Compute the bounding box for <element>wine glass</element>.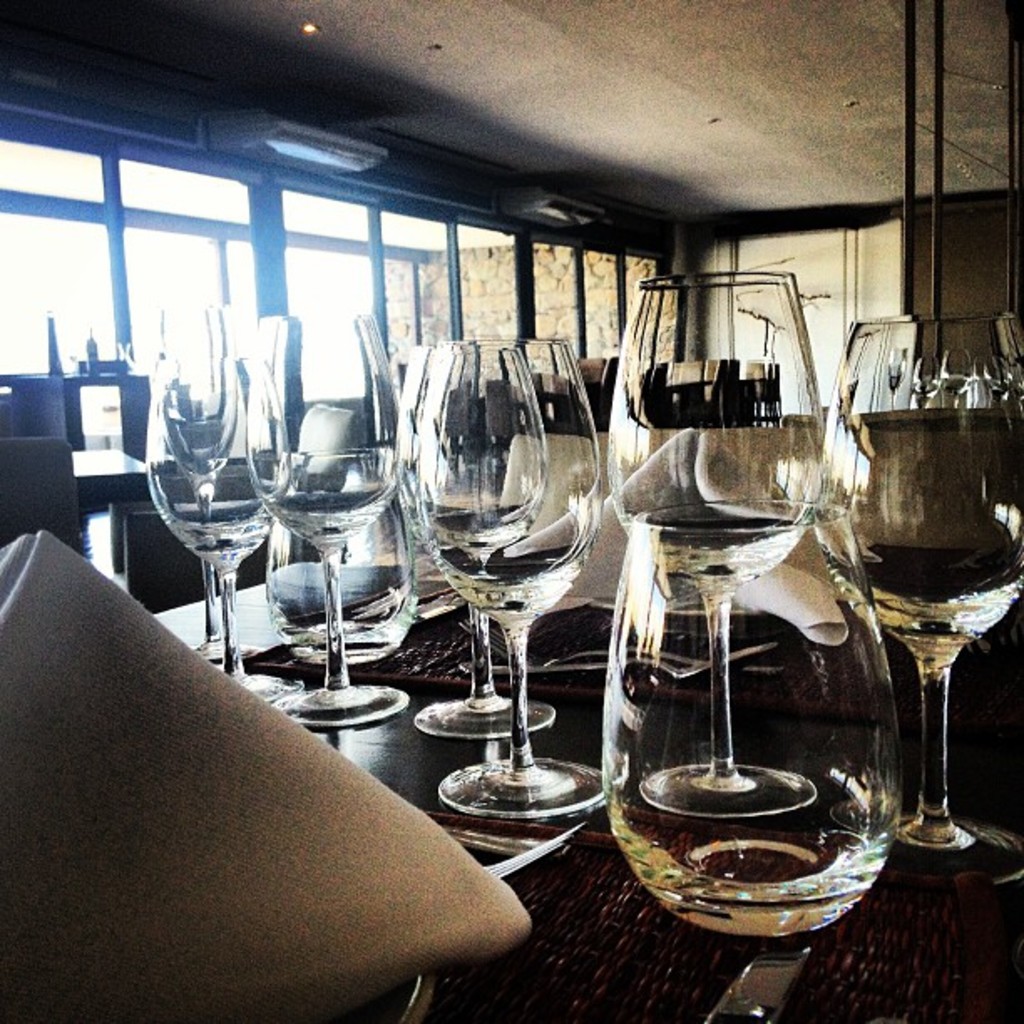
pyautogui.locateOnScreen(422, 331, 609, 820).
